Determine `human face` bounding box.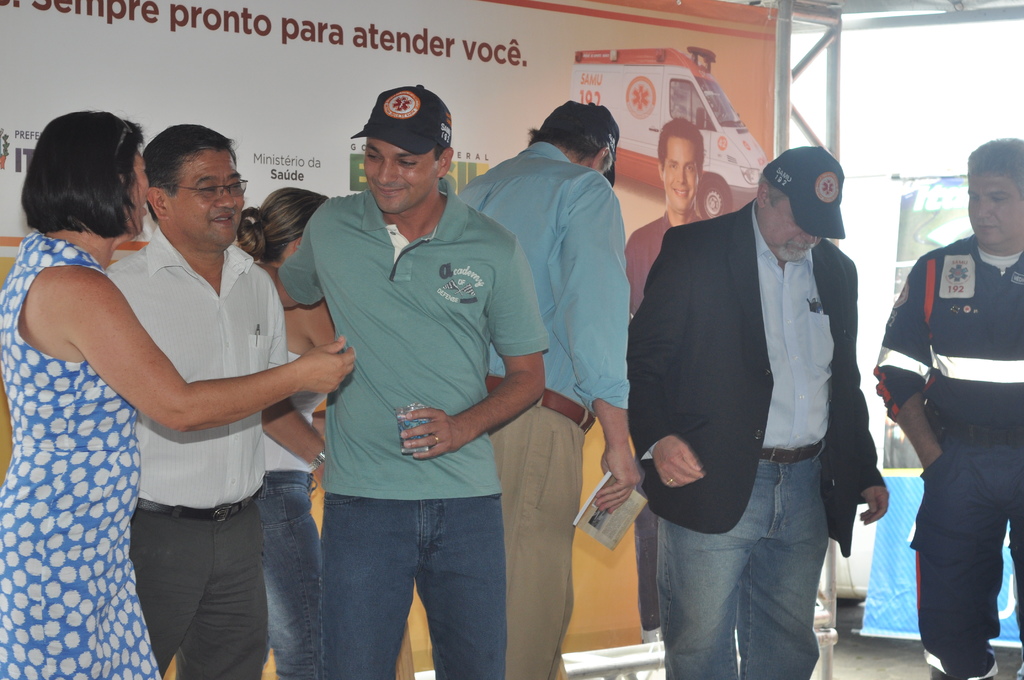
Determined: [left=358, top=139, right=445, bottom=215].
